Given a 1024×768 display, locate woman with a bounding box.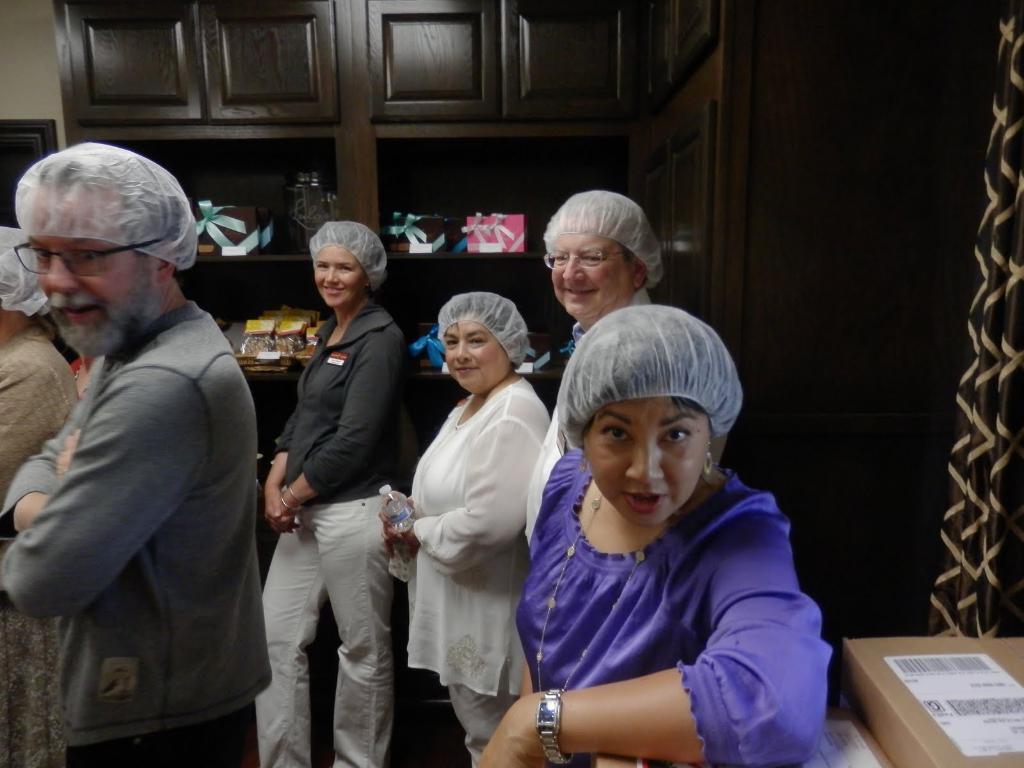
Located: l=391, t=289, r=549, b=753.
